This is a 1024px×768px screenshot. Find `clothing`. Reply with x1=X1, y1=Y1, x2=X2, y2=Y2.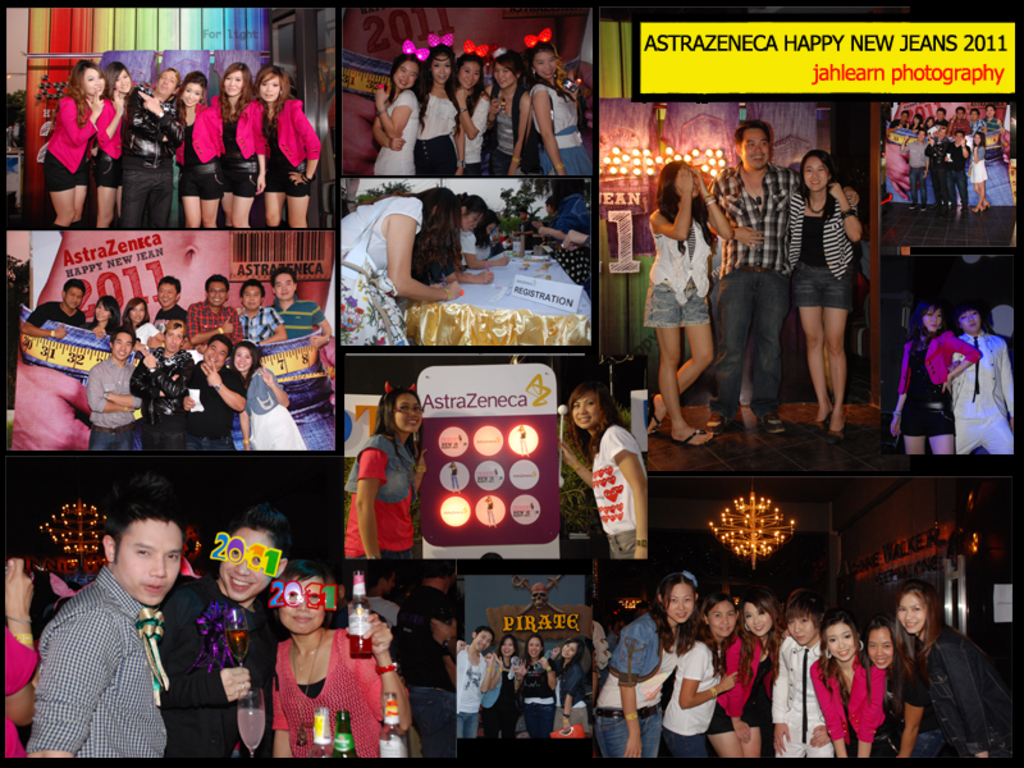
x1=448, y1=224, x2=477, y2=259.
